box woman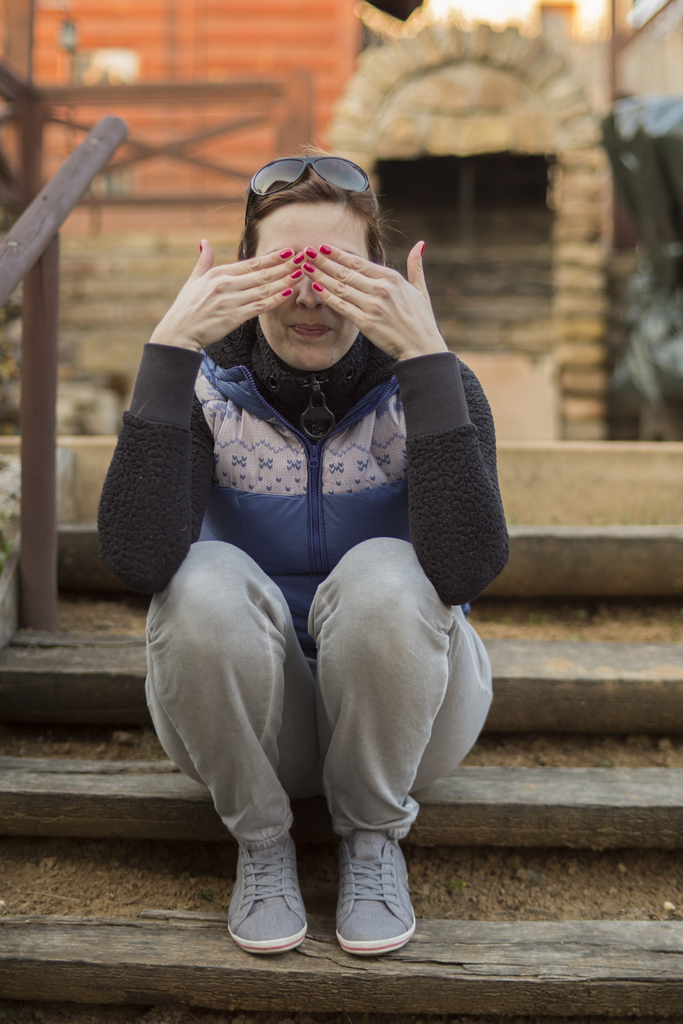
(left=105, top=56, right=493, bottom=975)
